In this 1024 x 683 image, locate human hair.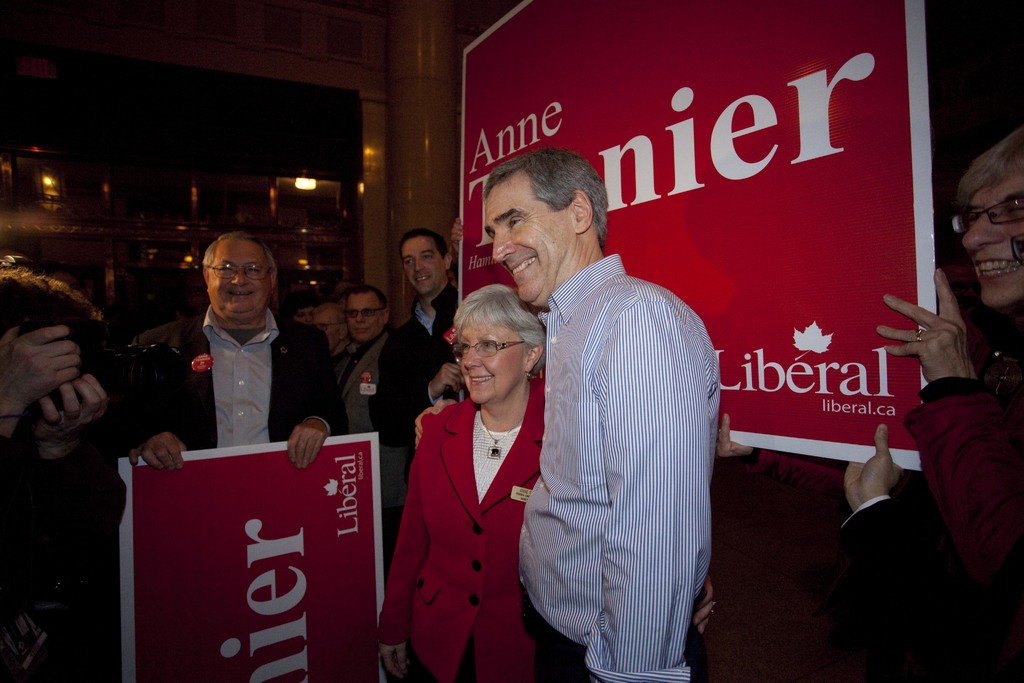
Bounding box: (left=0, top=265, right=102, bottom=352).
